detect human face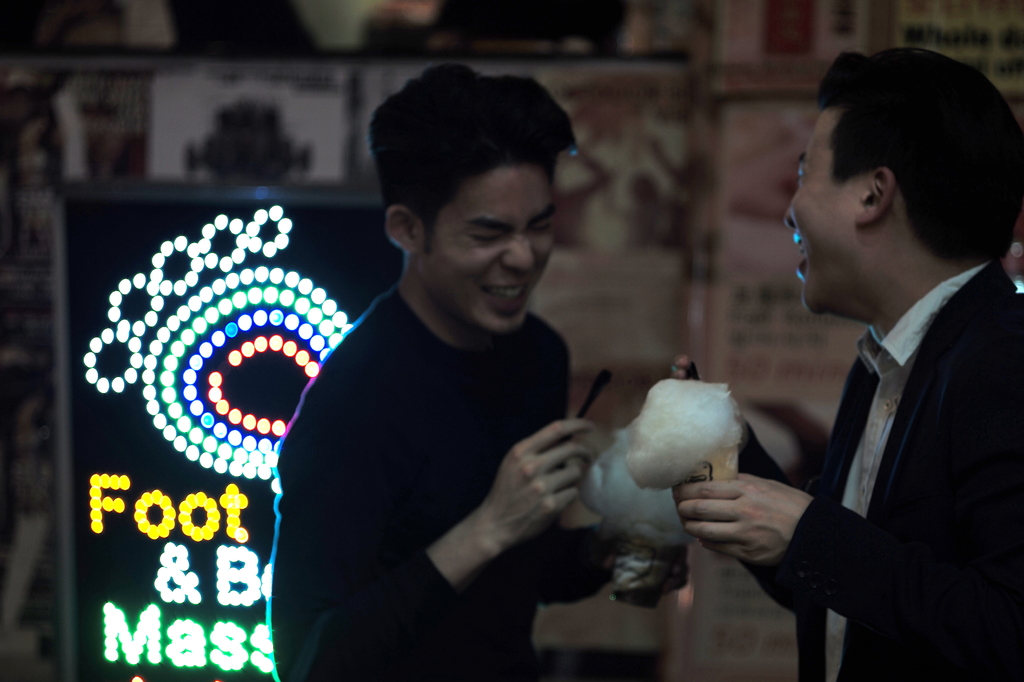
crop(782, 109, 857, 313)
